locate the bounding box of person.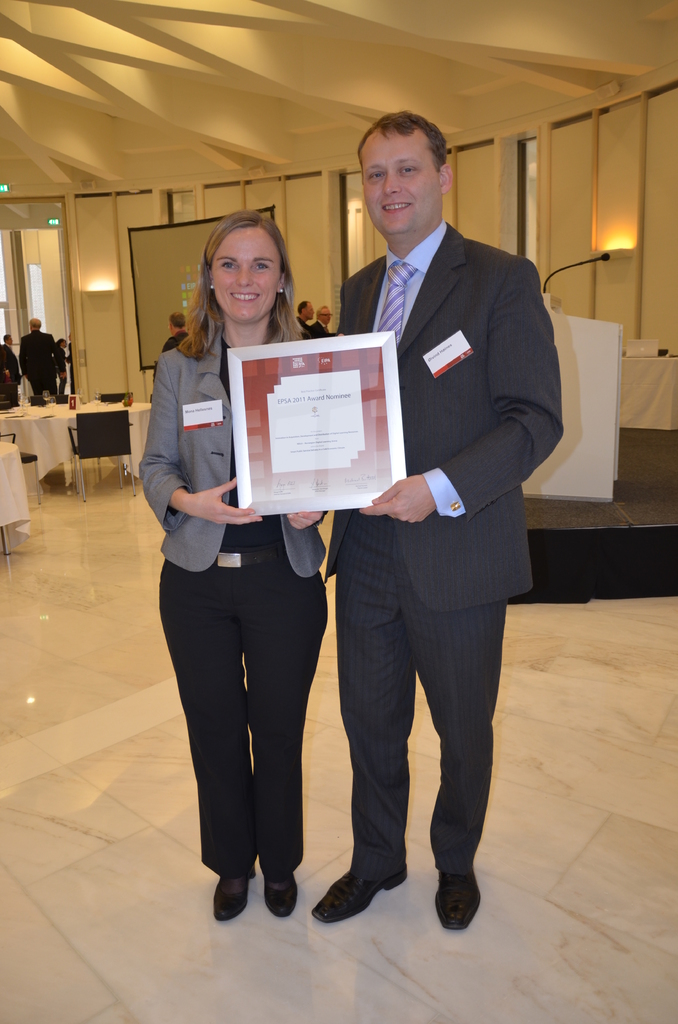
Bounding box: x1=153, y1=316, x2=186, y2=382.
